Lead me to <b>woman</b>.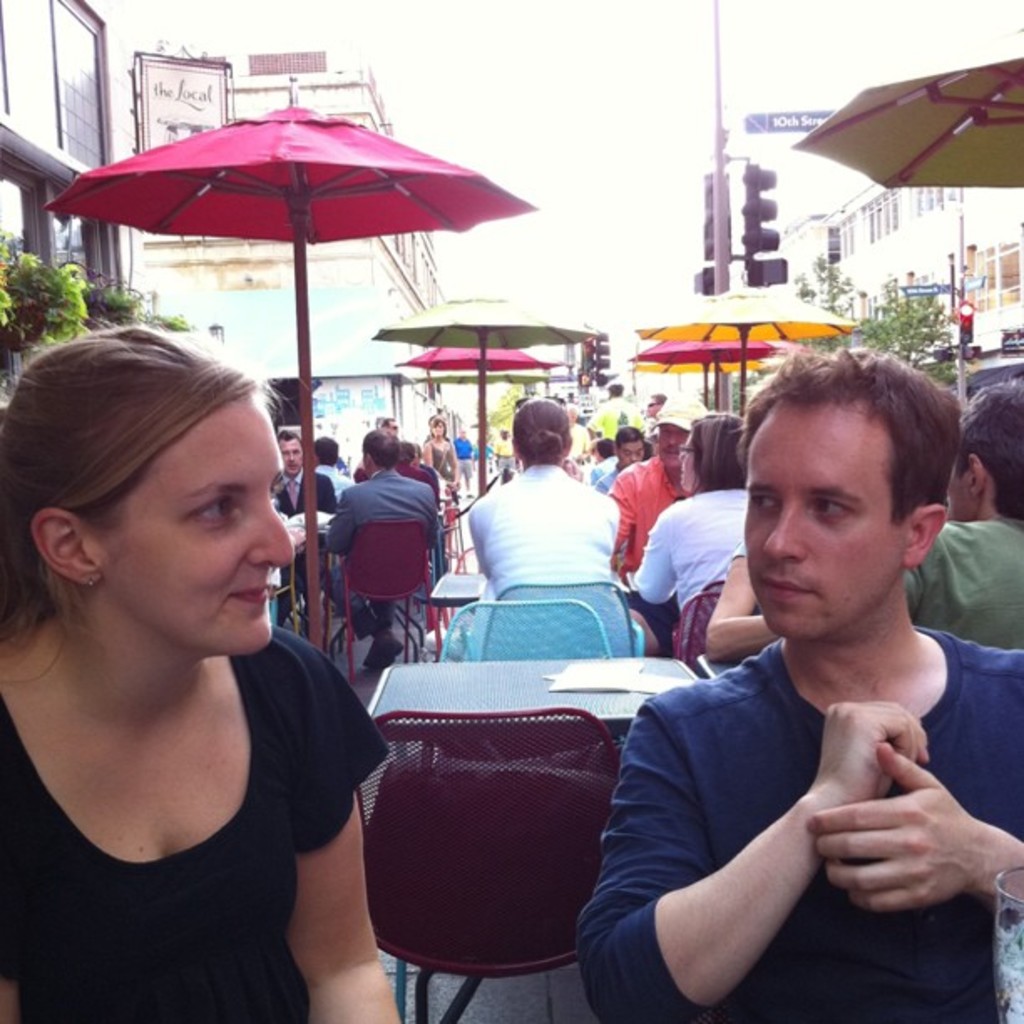
Lead to bbox(420, 417, 463, 487).
